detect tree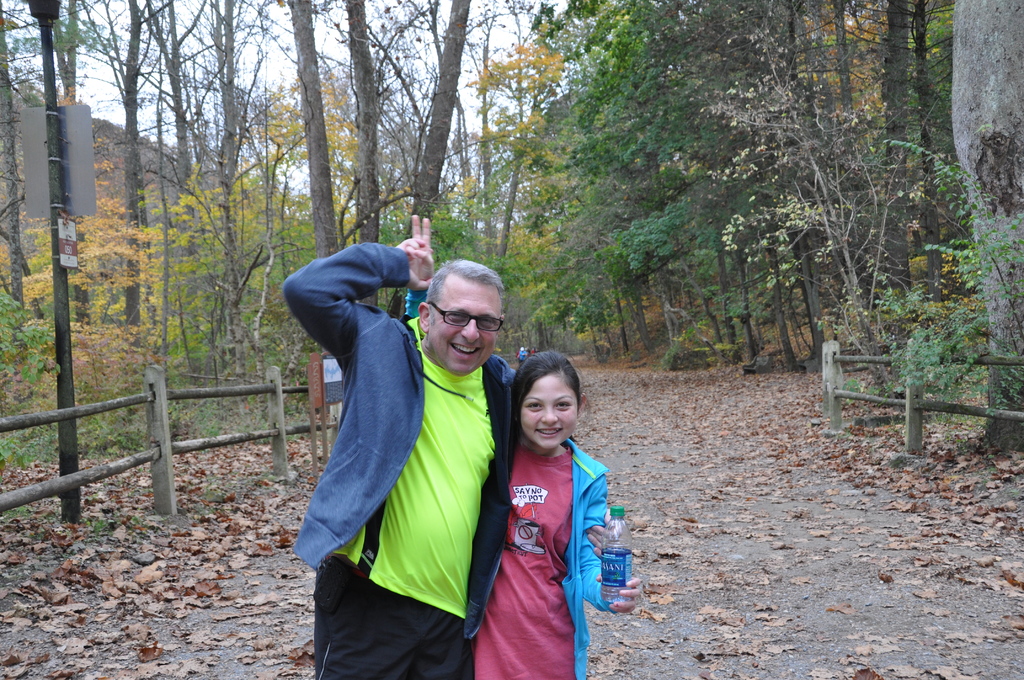
locate(867, 247, 1003, 444)
